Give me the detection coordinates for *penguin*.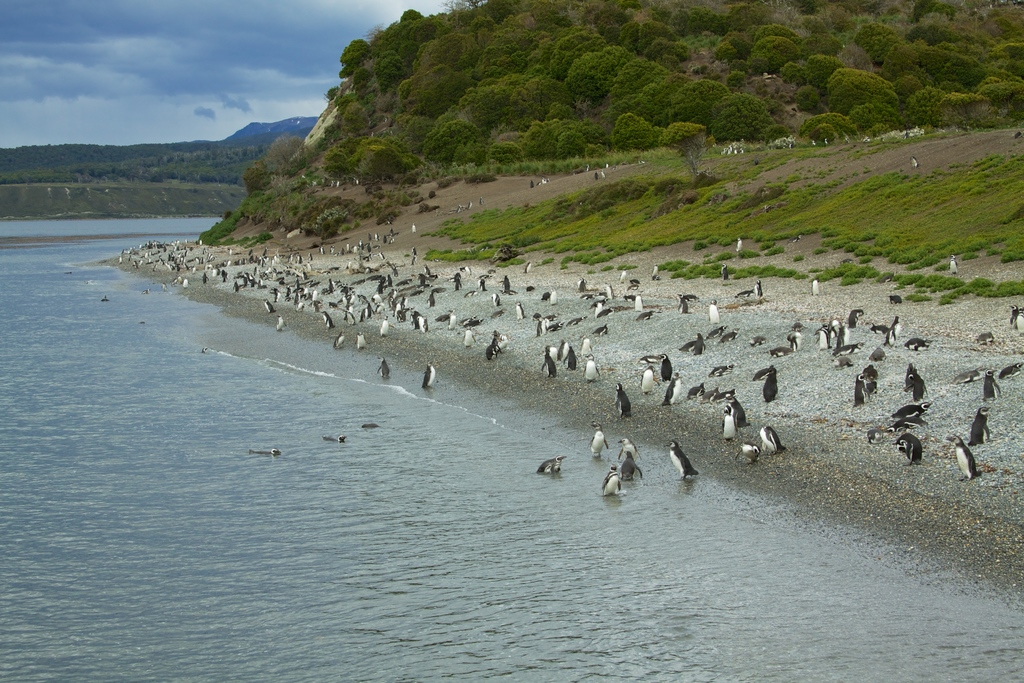
crop(894, 428, 922, 466).
